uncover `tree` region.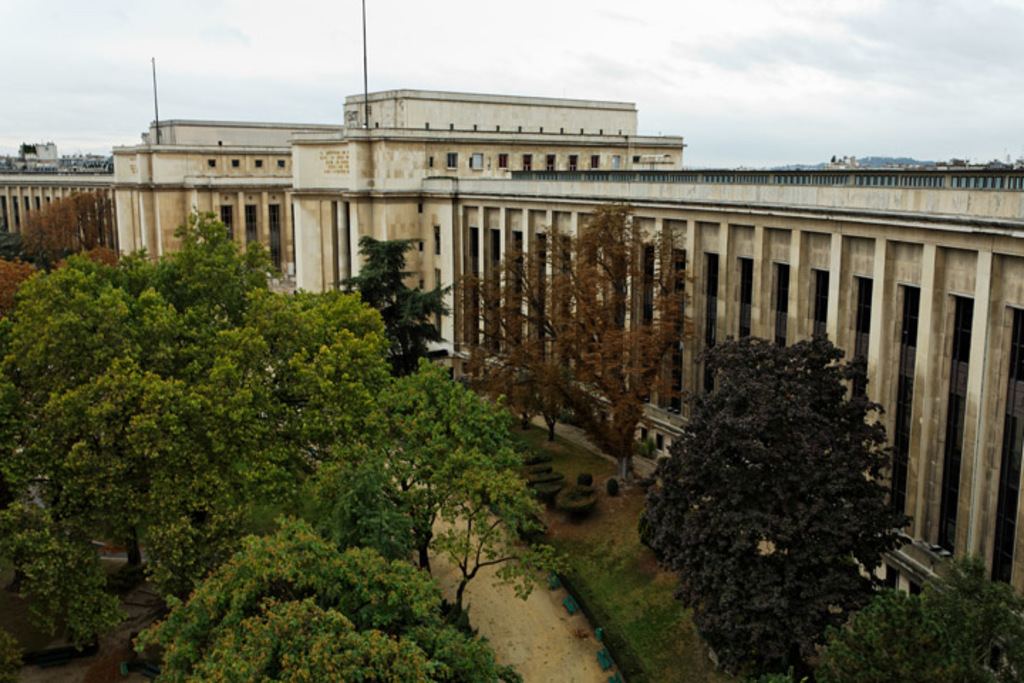
Uncovered: pyautogui.locateOnScreen(637, 295, 926, 650).
